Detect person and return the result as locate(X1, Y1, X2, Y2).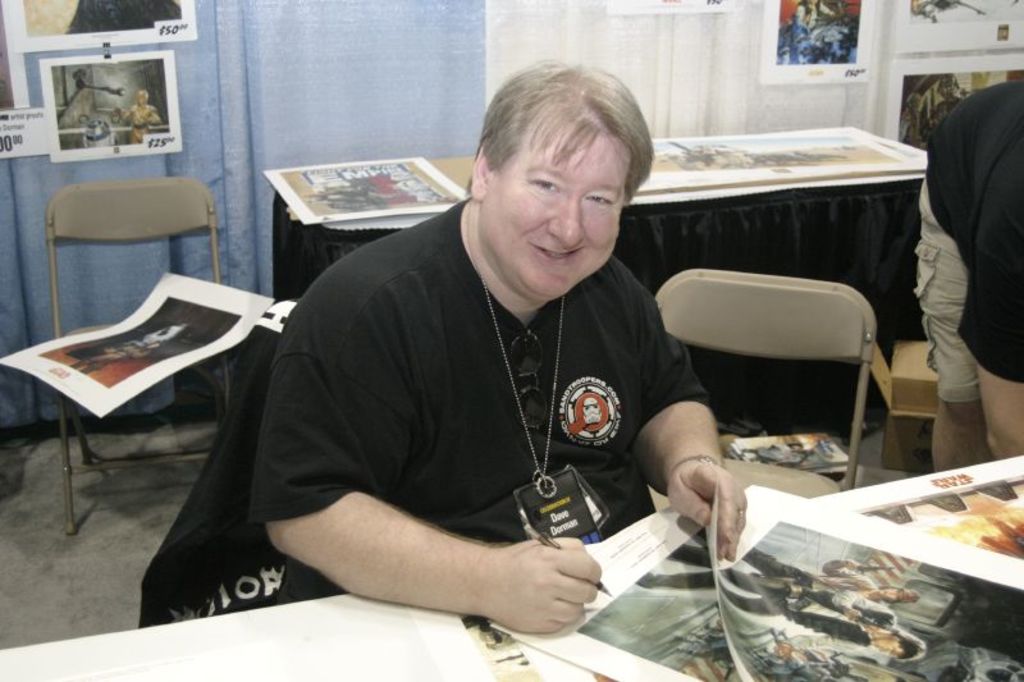
locate(206, 87, 741, 653).
